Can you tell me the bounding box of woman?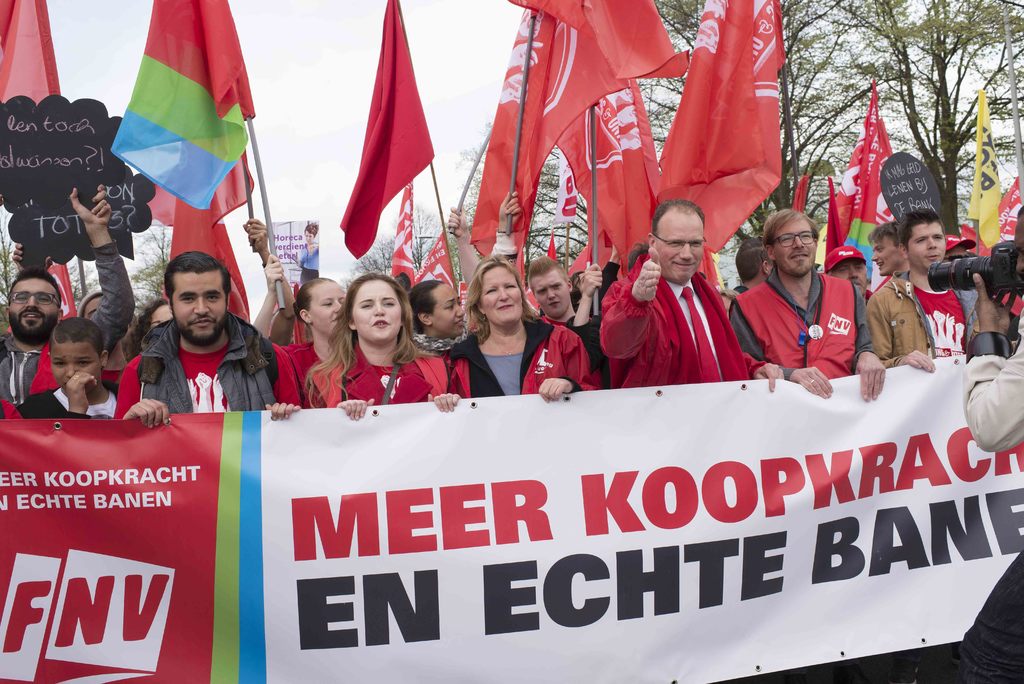
BBox(268, 277, 350, 410).
